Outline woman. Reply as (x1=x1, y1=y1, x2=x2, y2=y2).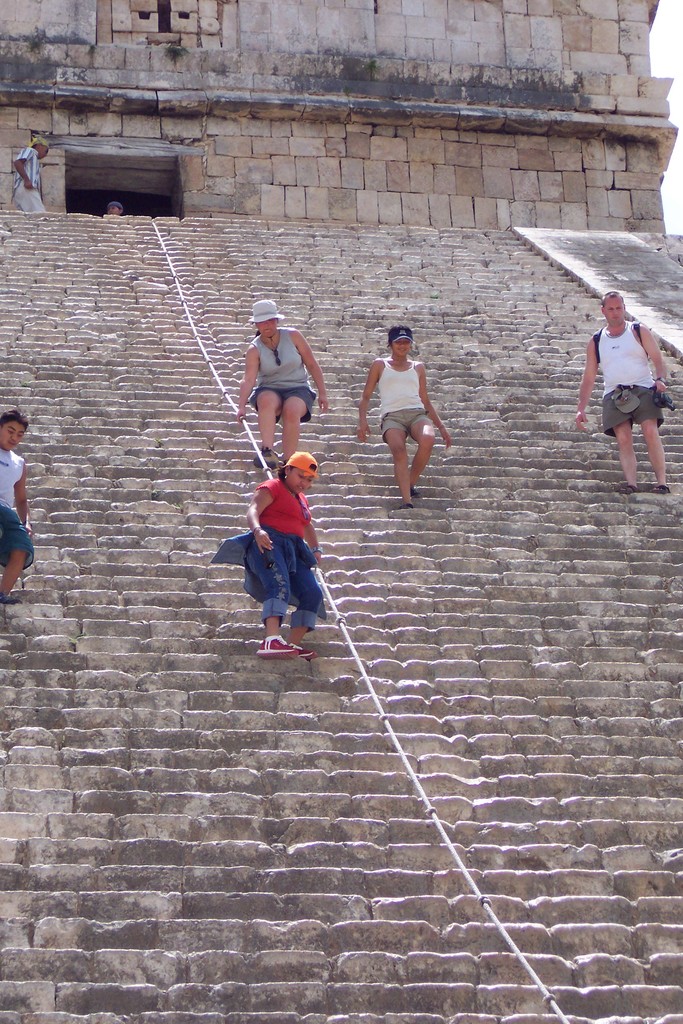
(x1=210, y1=451, x2=324, y2=666).
